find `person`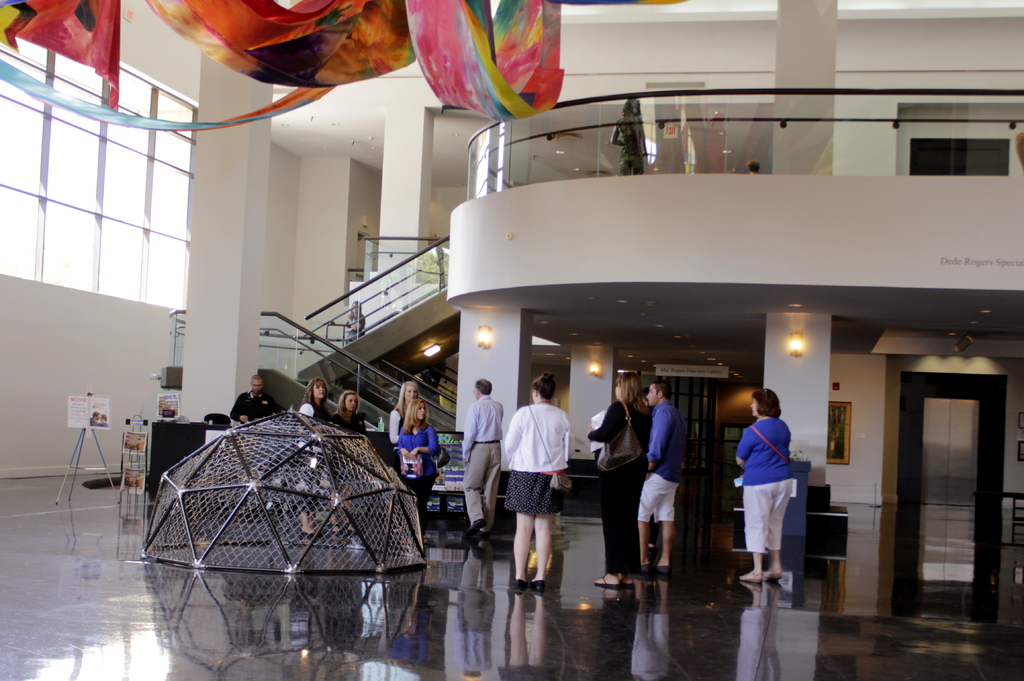
box=[294, 380, 334, 467]
